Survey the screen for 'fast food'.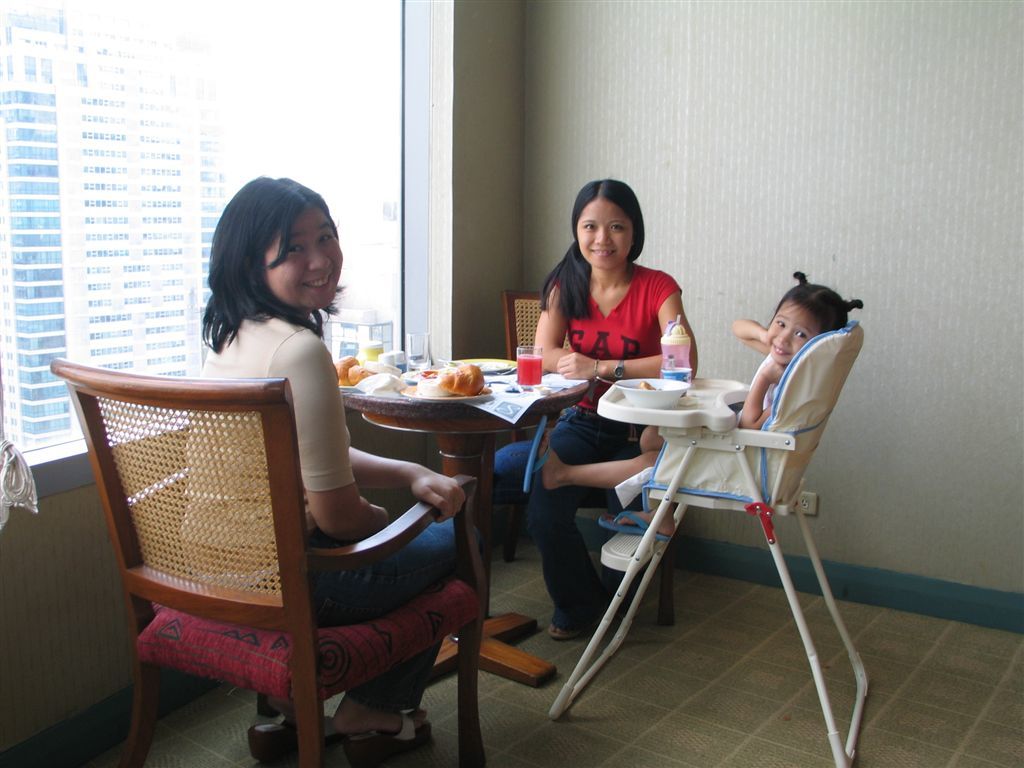
Survey found: 438,362,486,397.
